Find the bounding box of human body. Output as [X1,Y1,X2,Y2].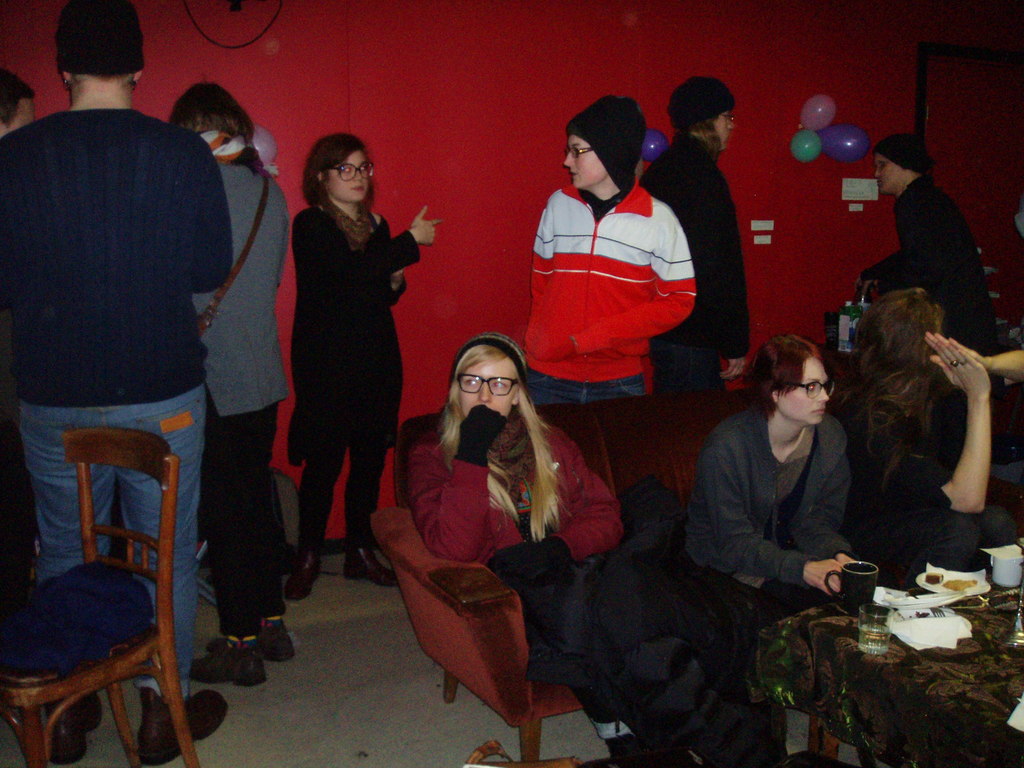
[168,83,287,678].
